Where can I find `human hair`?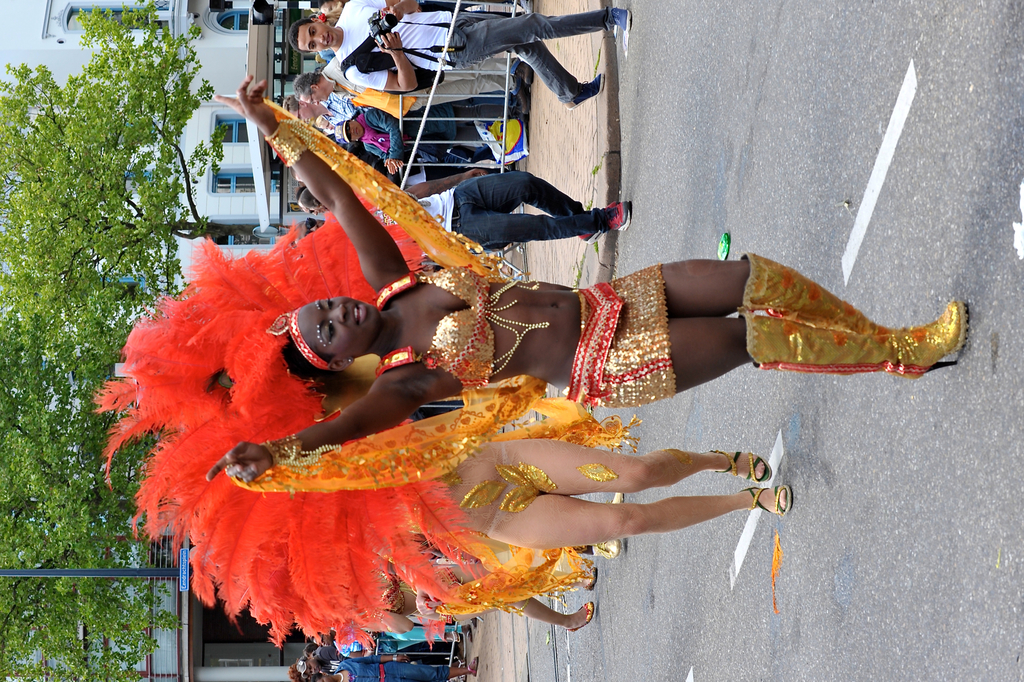
You can find it at 285,18,312,54.
